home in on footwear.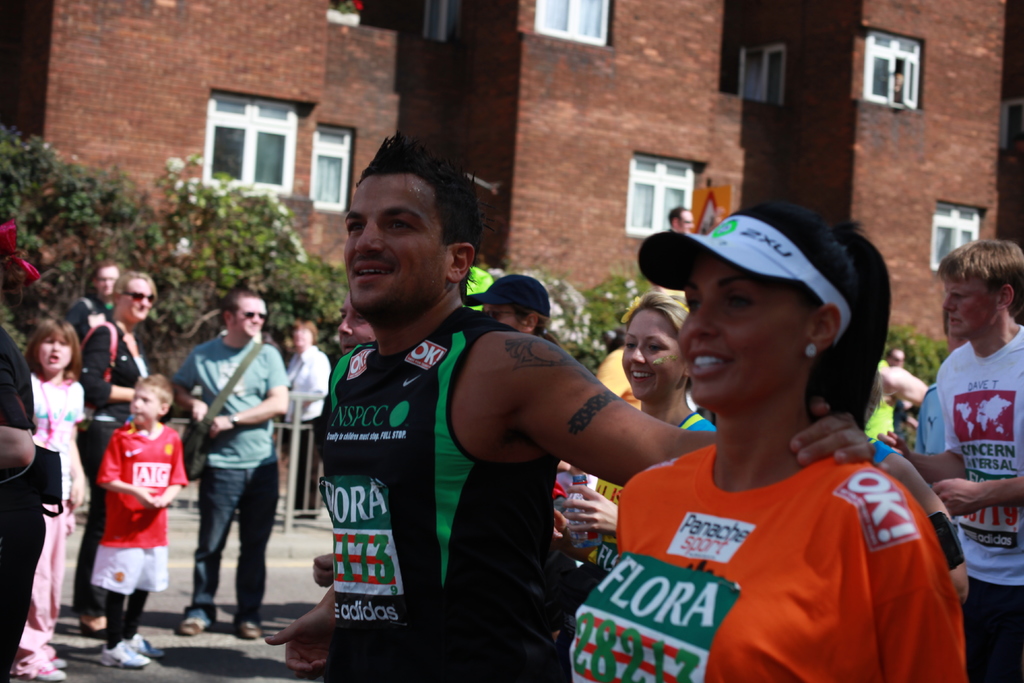
Homed in at l=183, t=613, r=216, b=632.
